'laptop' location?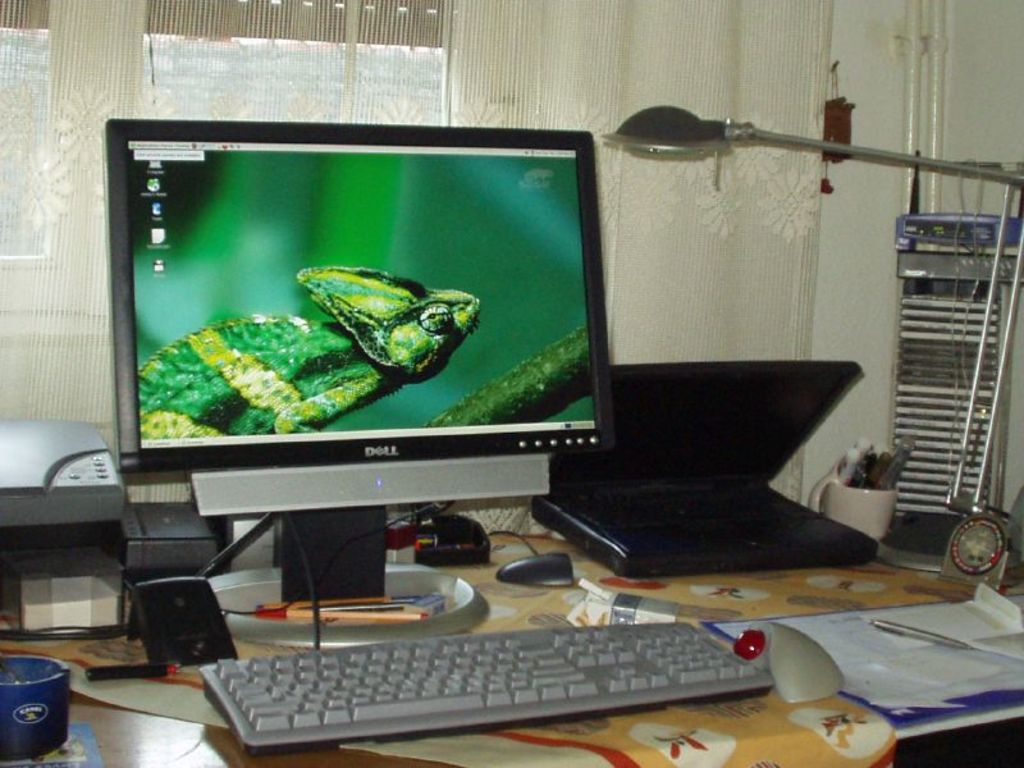
x1=532, y1=369, x2=877, y2=579
